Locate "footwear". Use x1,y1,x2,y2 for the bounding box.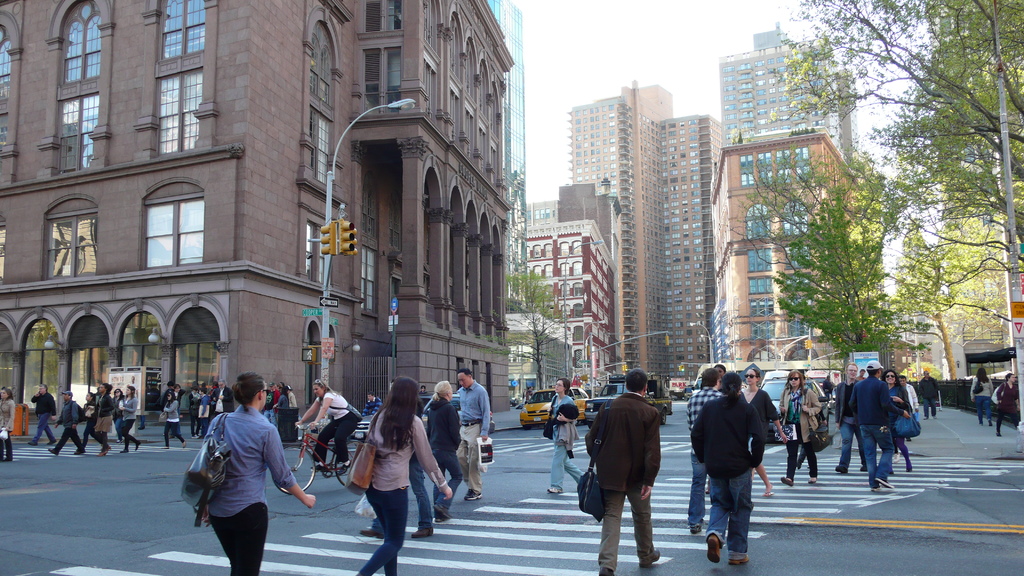
780,475,793,488.
